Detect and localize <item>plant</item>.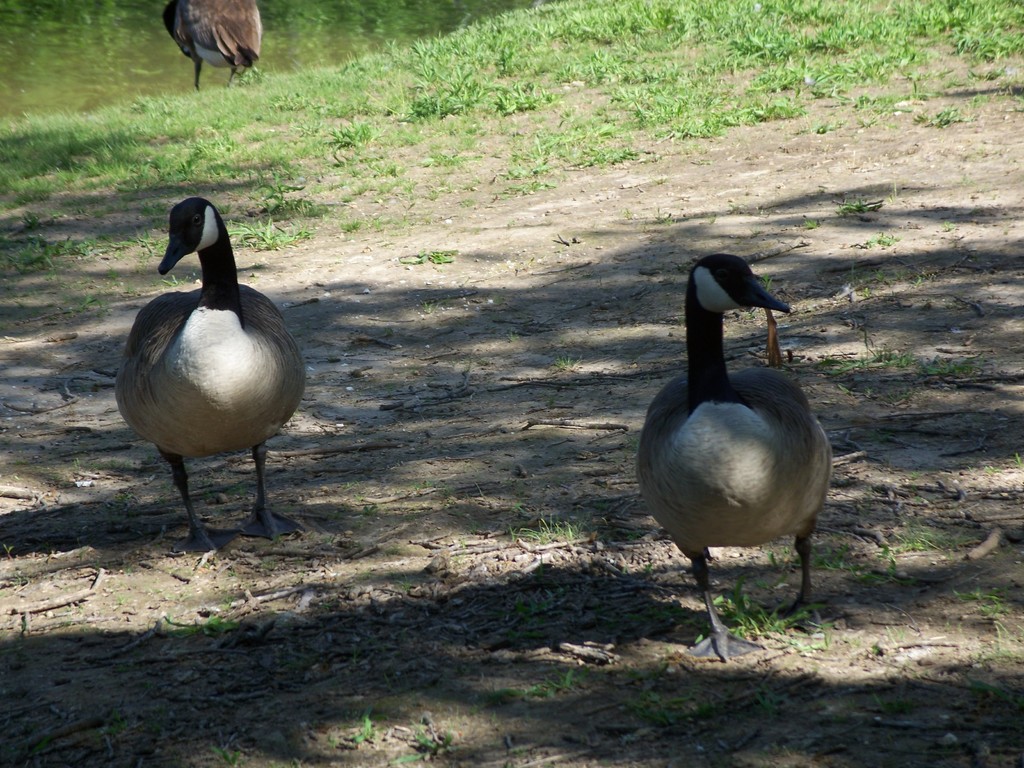
Localized at box=[937, 221, 950, 233].
